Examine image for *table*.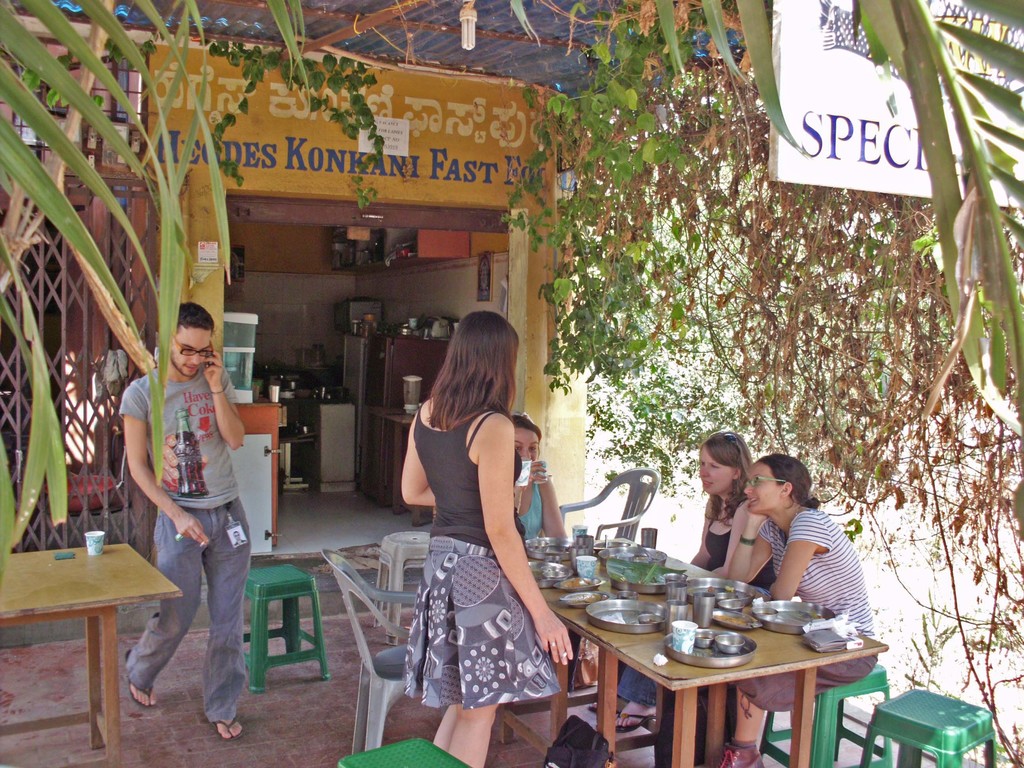
Examination result: <region>16, 519, 179, 741</region>.
